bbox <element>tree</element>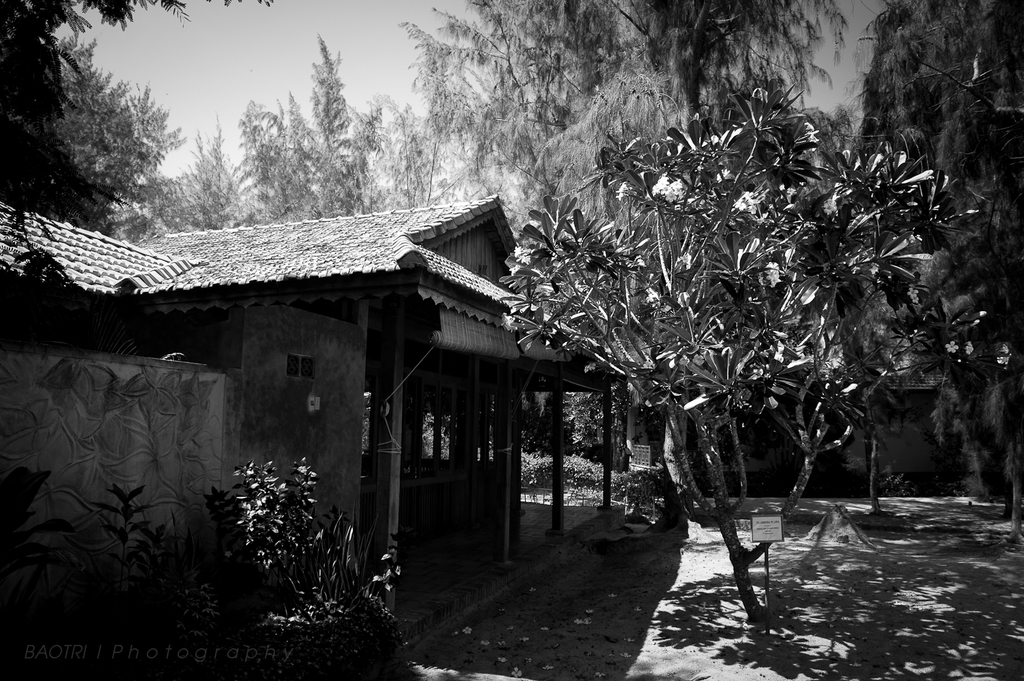
399,0,851,199
